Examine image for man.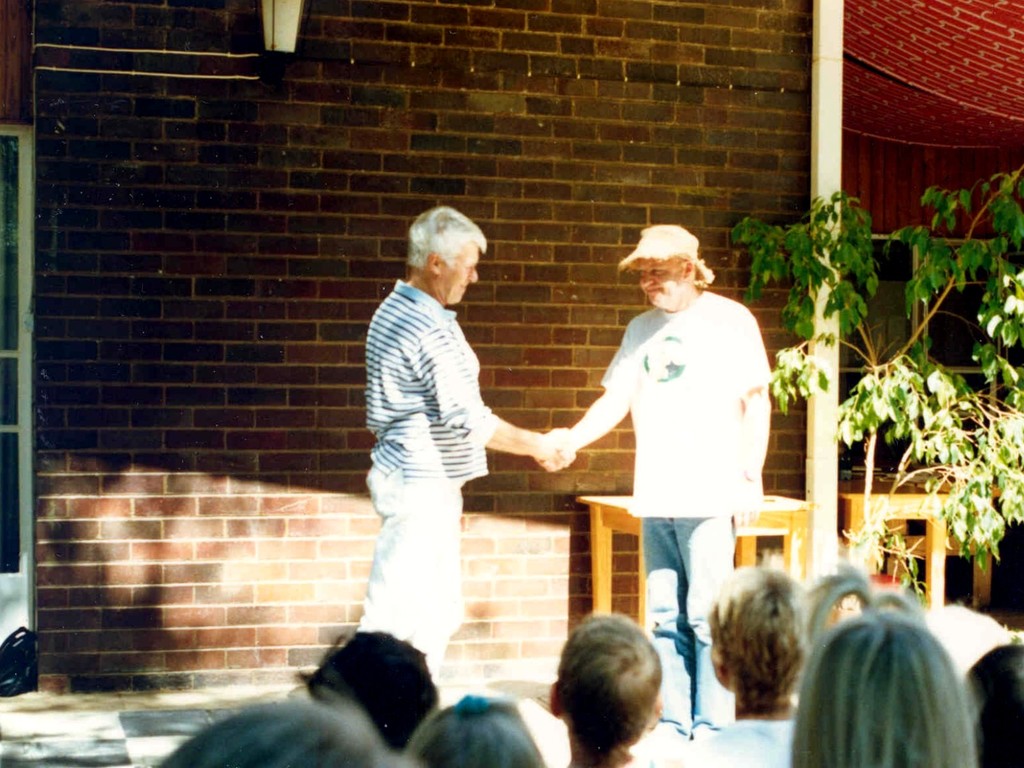
Examination result: x1=675 y1=567 x2=813 y2=767.
